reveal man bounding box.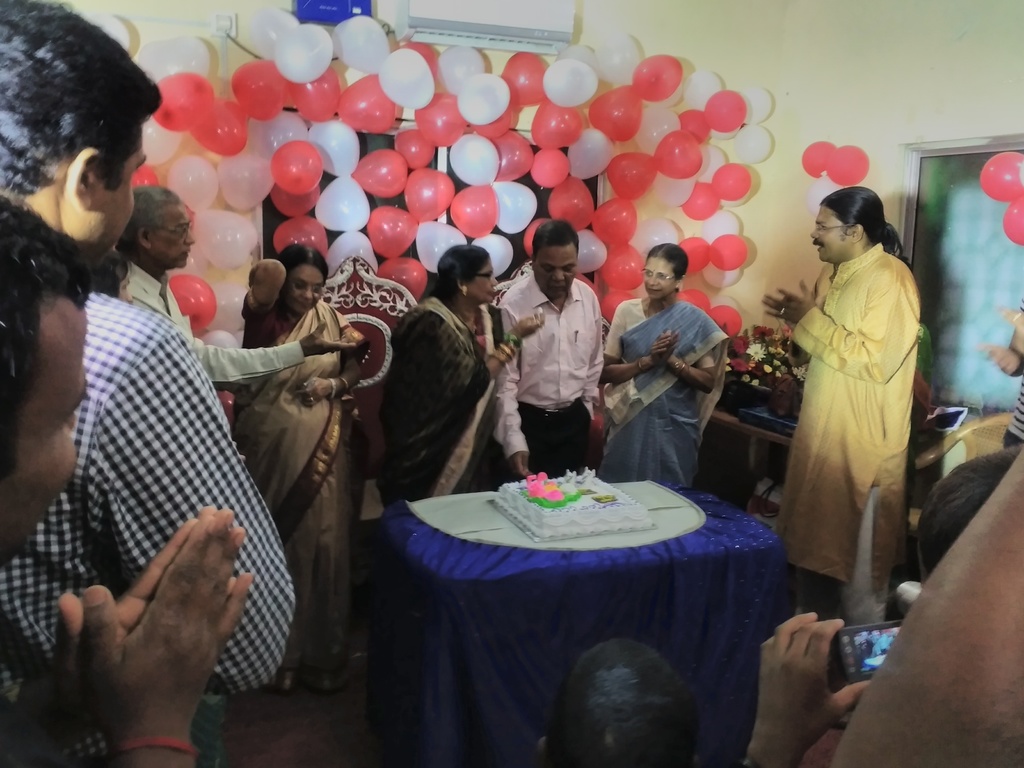
Revealed: [x1=113, y1=186, x2=357, y2=387].
